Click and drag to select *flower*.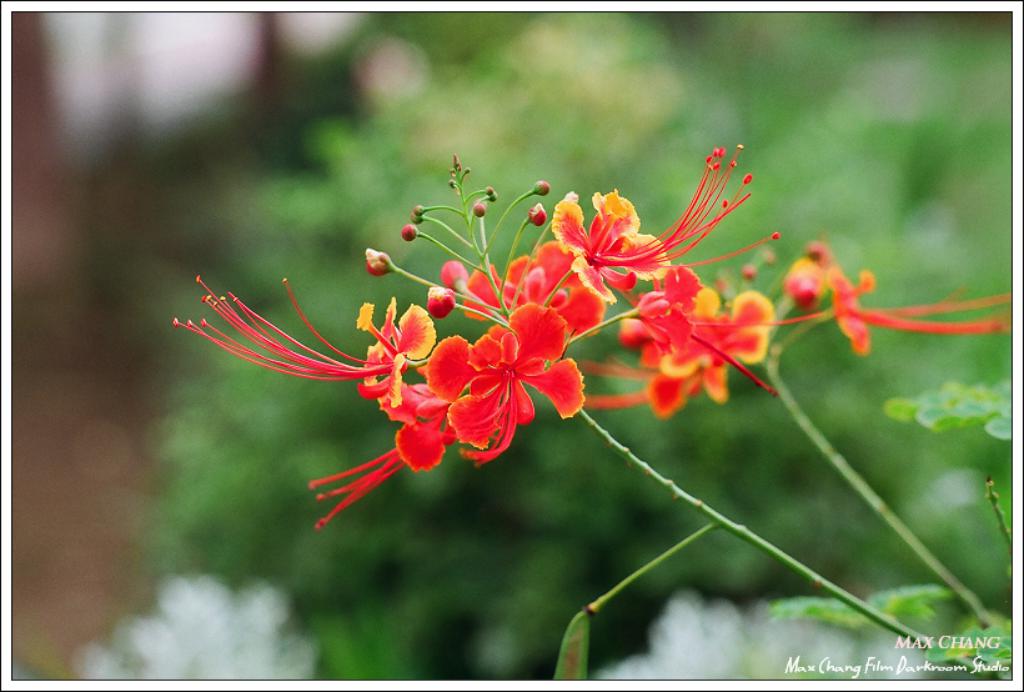
Selection: 167,275,436,411.
